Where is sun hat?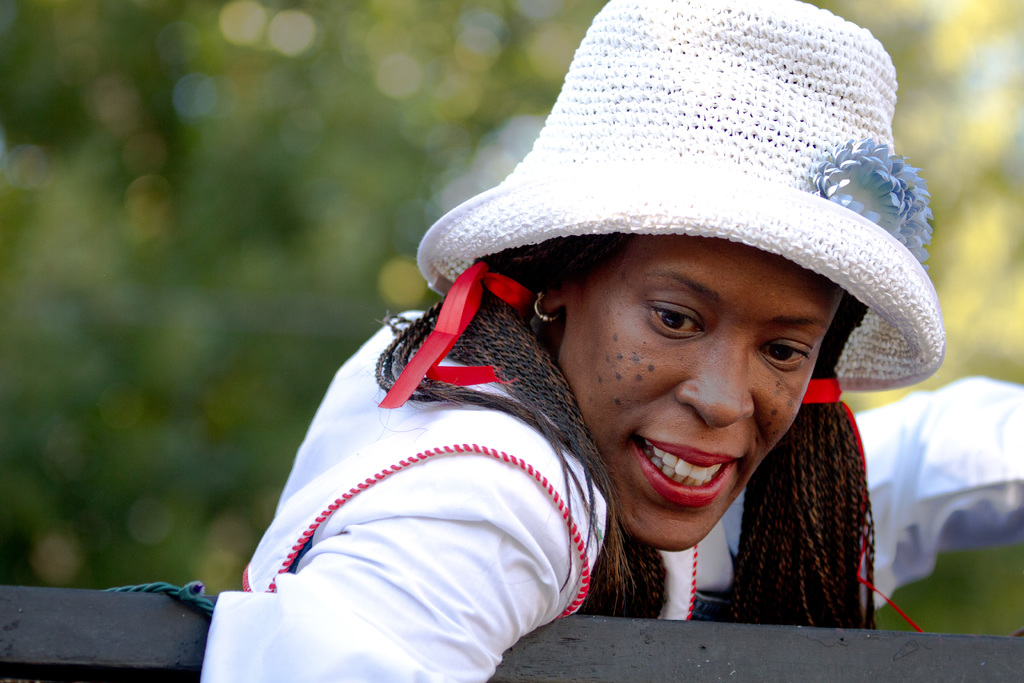
select_region(376, 0, 950, 431).
